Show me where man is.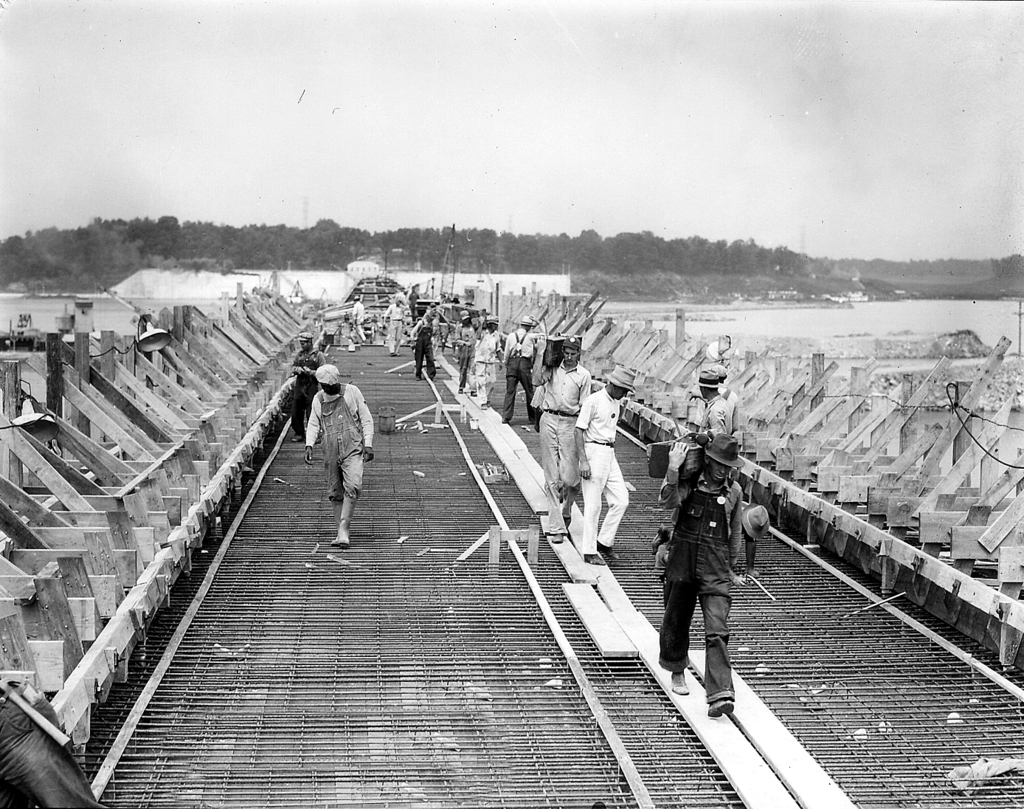
man is at [720,365,740,430].
